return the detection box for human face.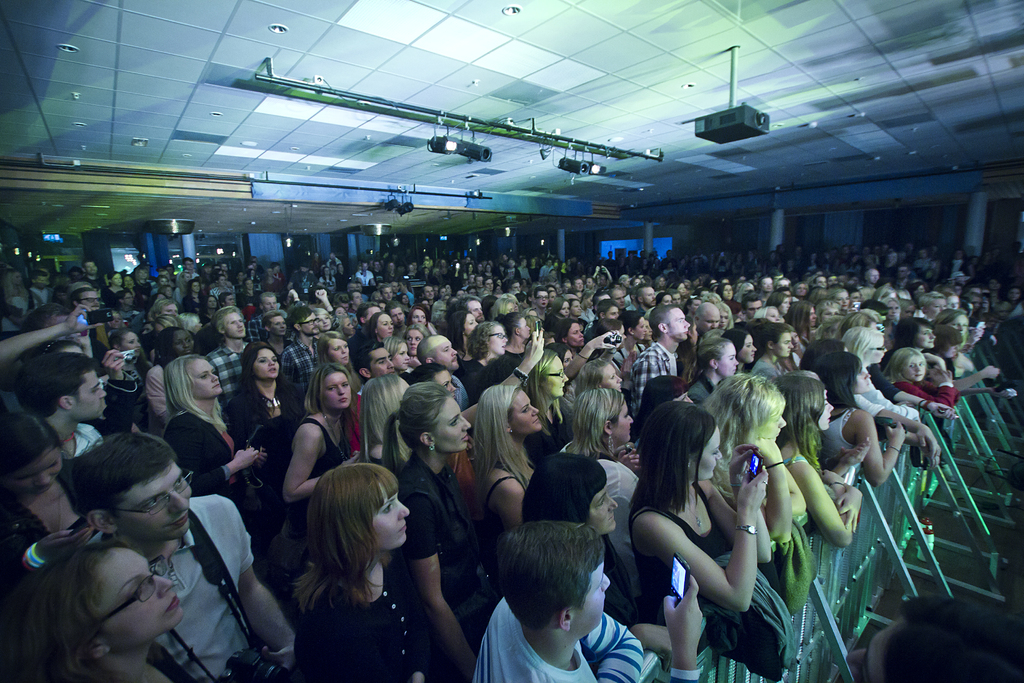
[x1=870, y1=270, x2=881, y2=285].
